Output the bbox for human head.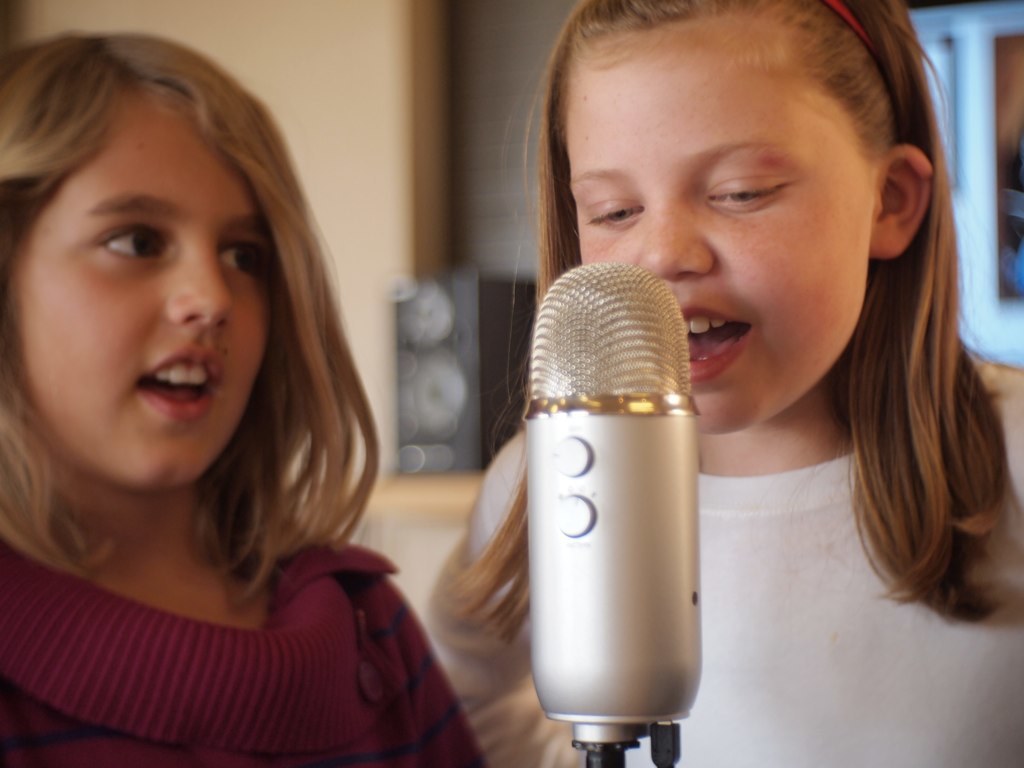
(x1=0, y1=36, x2=311, y2=495).
